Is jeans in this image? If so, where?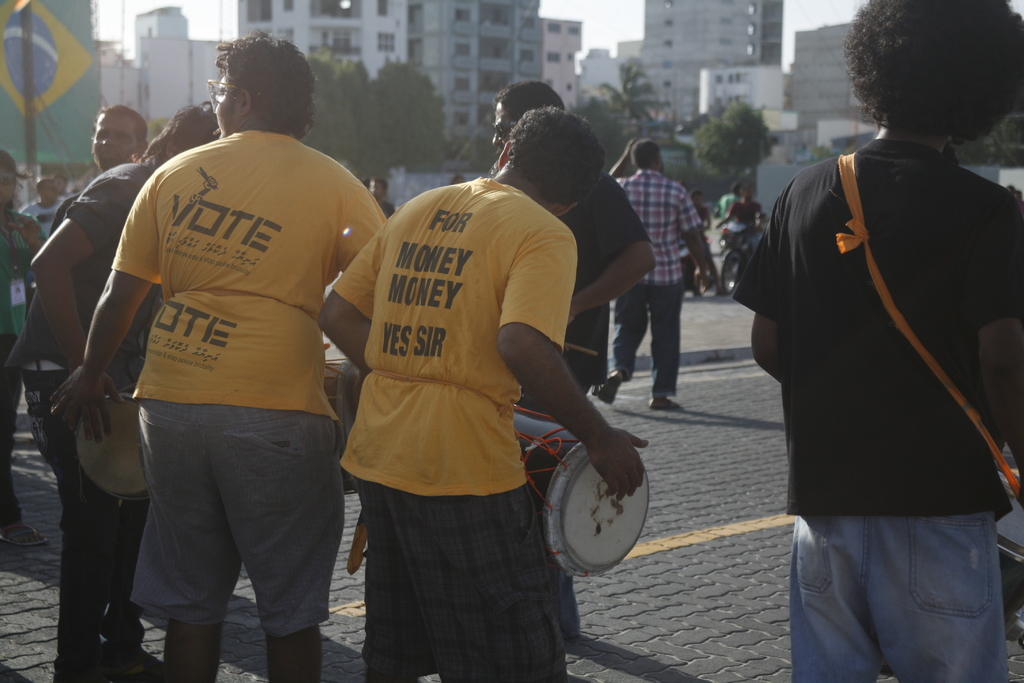
Yes, at 786, 516, 1023, 682.
